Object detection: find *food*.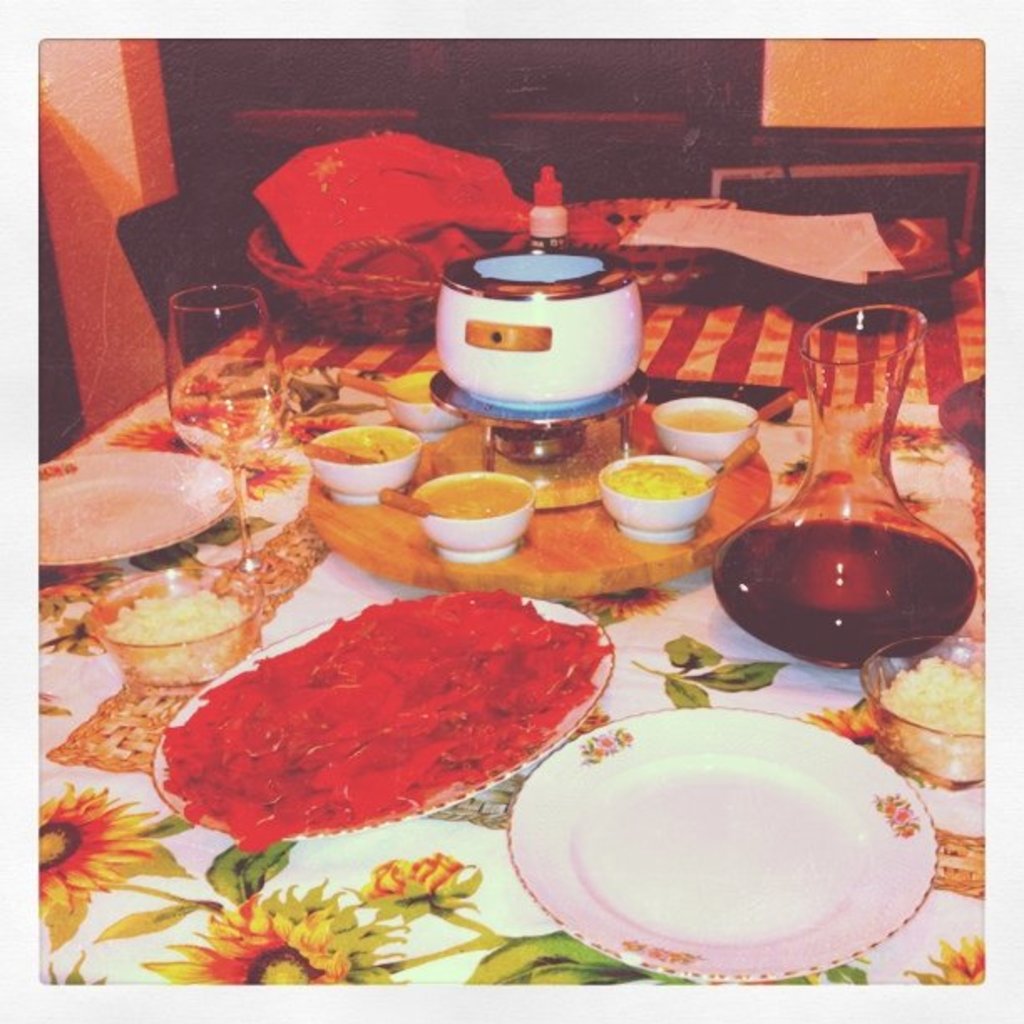
BBox(390, 376, 435, 405).
